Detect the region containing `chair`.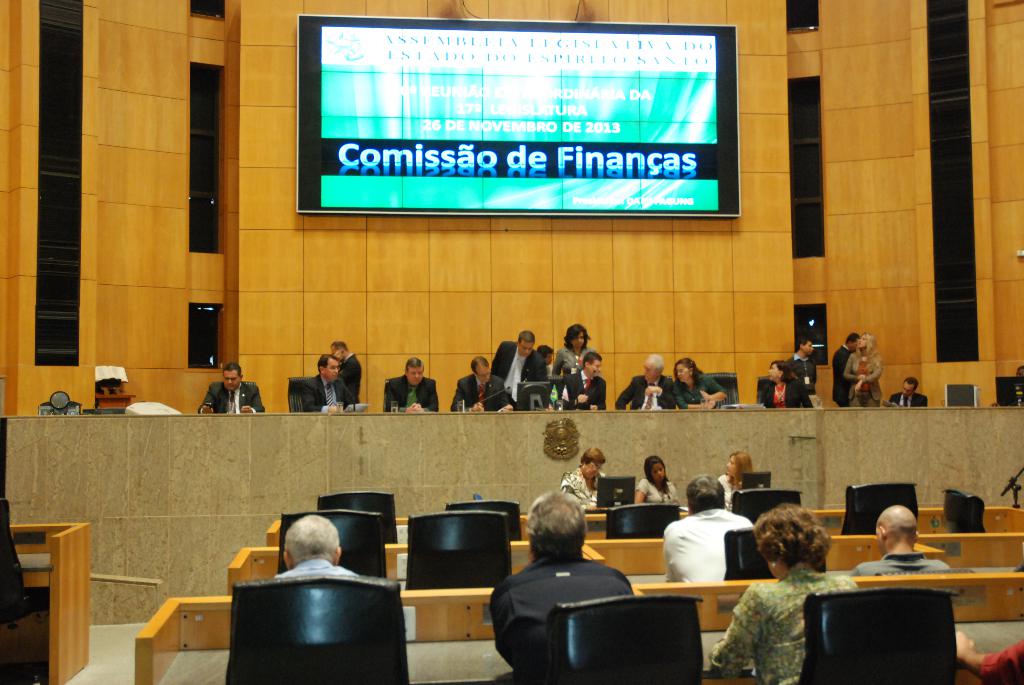
bbox=[245, 379, 259, 417].
